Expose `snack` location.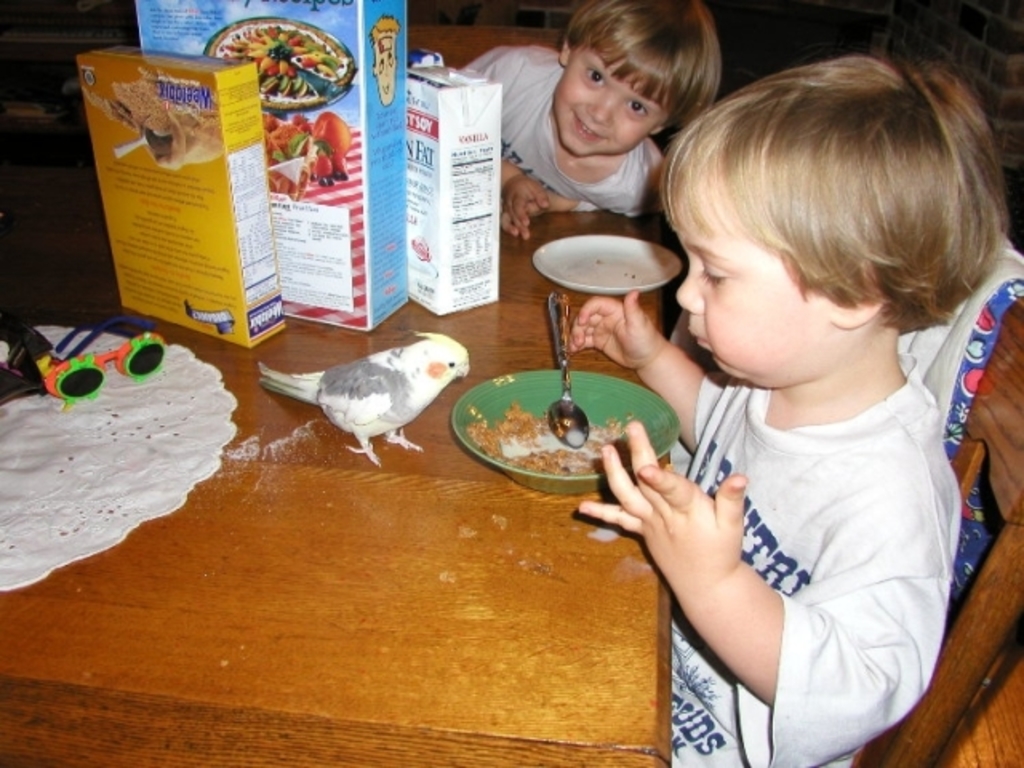
Exposed at [197, 29, 352, 130].
